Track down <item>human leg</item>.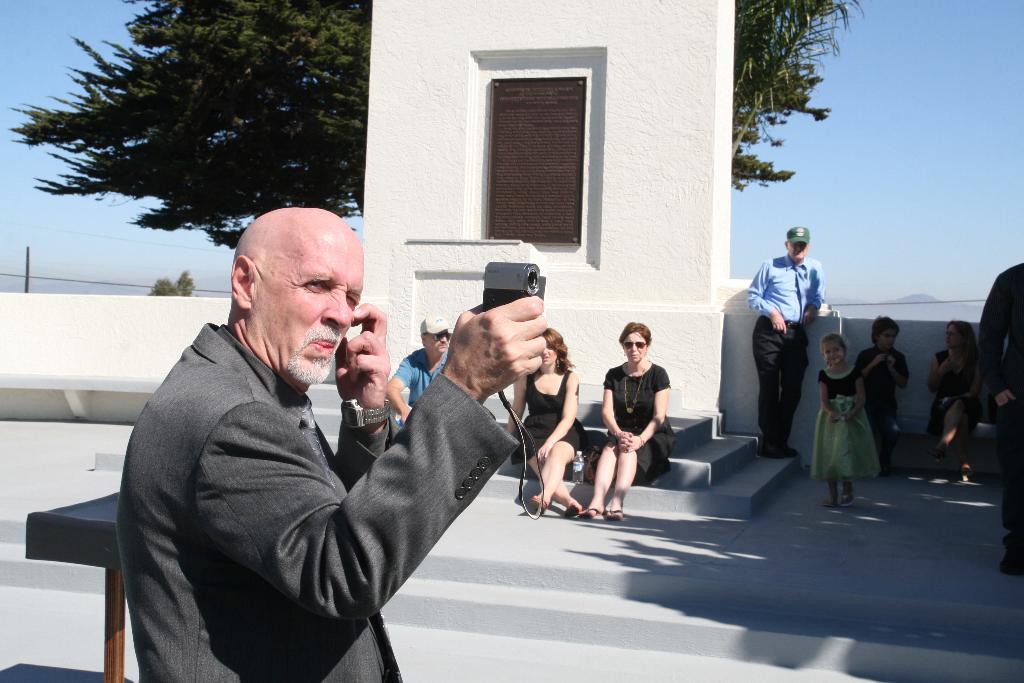
Tracked to (left=955, top=403, right=979, bottom=483).
